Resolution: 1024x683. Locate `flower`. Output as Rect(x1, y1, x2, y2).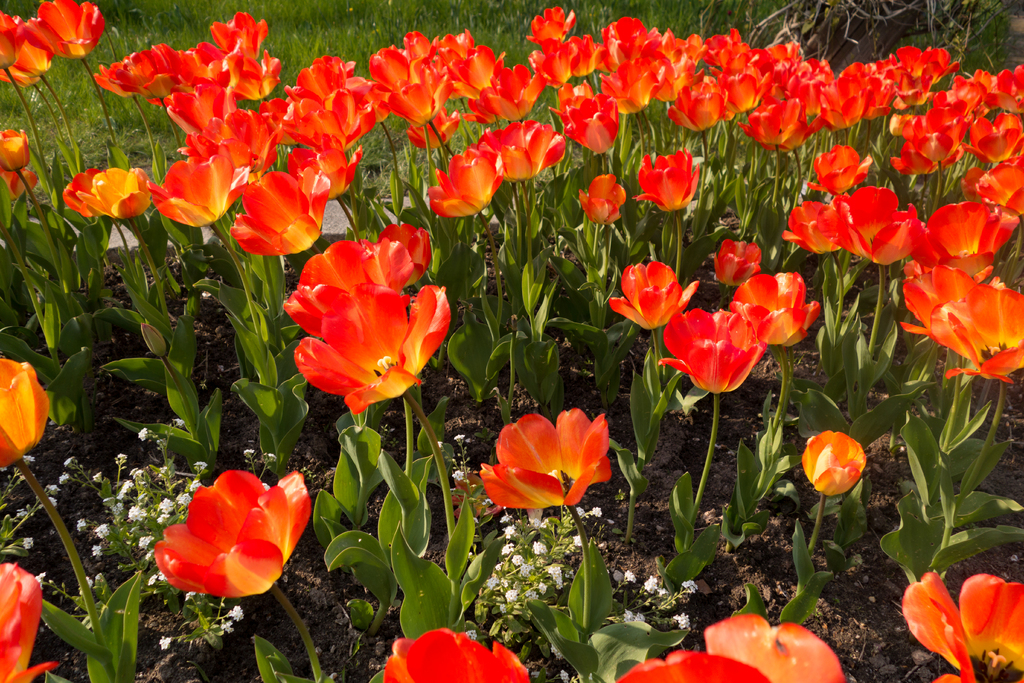
Rect(449, 42, 496, 103).
